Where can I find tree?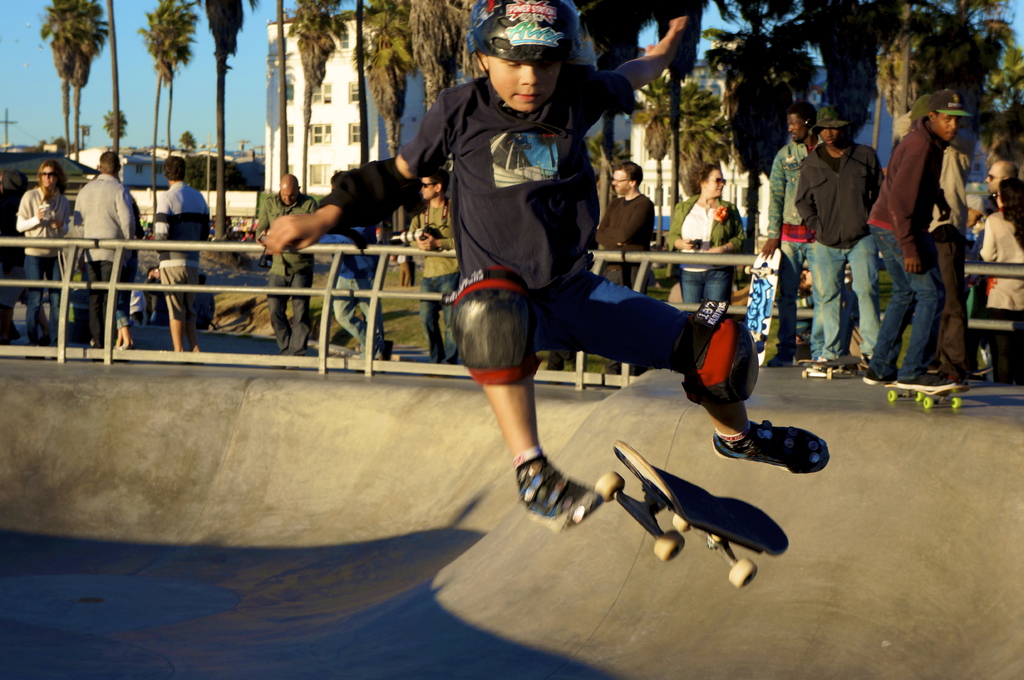
You can find it at 623 77 689 252.
